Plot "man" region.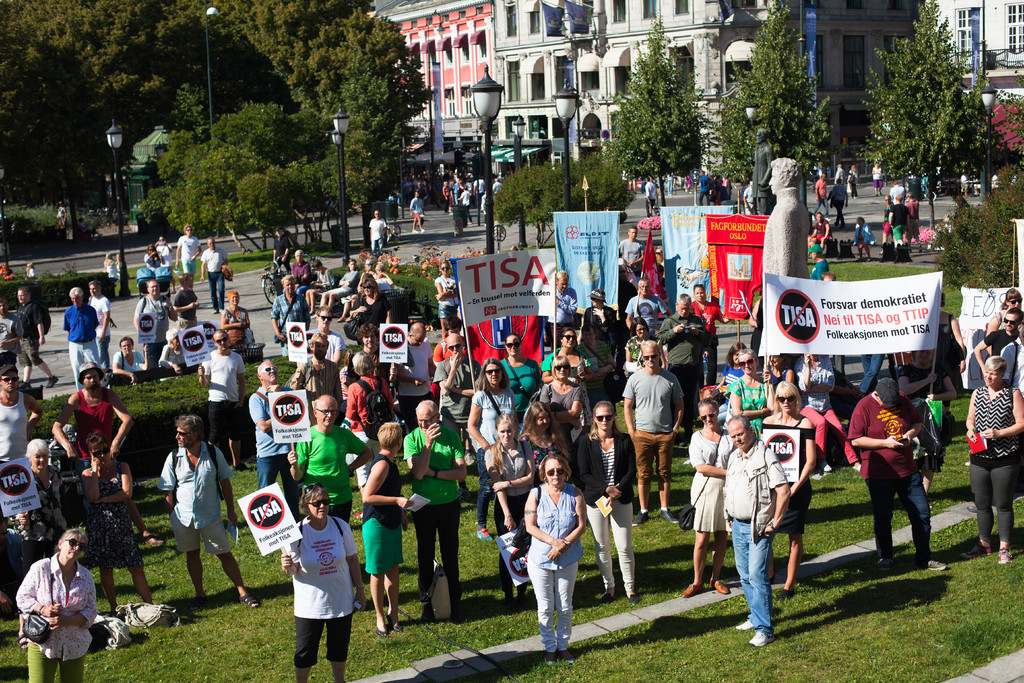
Plotted at [907,169,920,202].
